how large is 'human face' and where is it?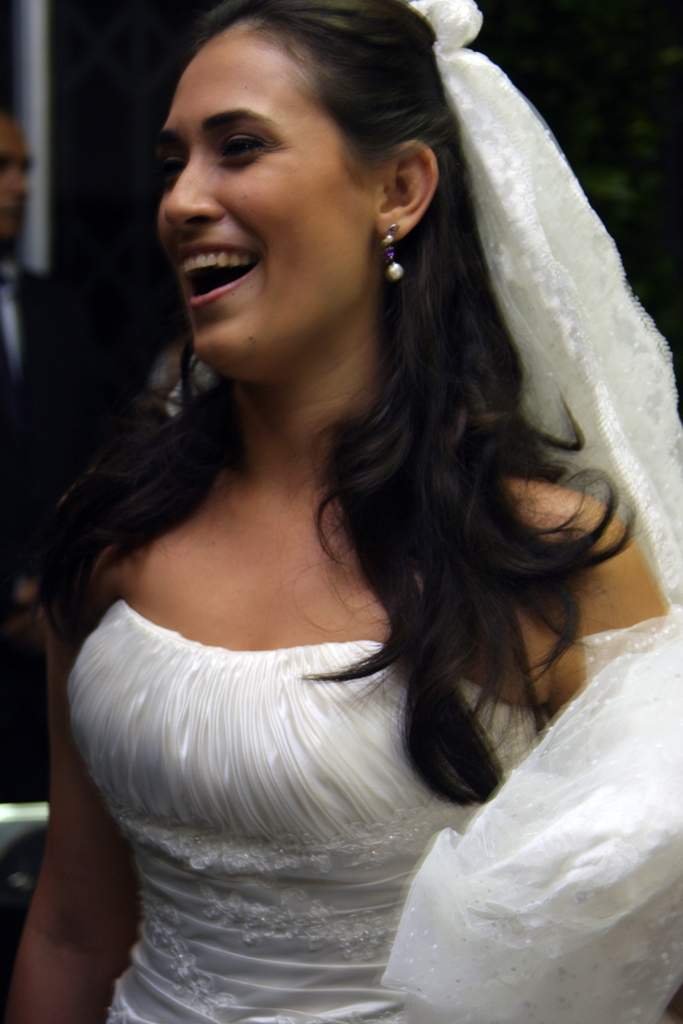
Bounding box: bbox=[0, 113, 36, 244].
